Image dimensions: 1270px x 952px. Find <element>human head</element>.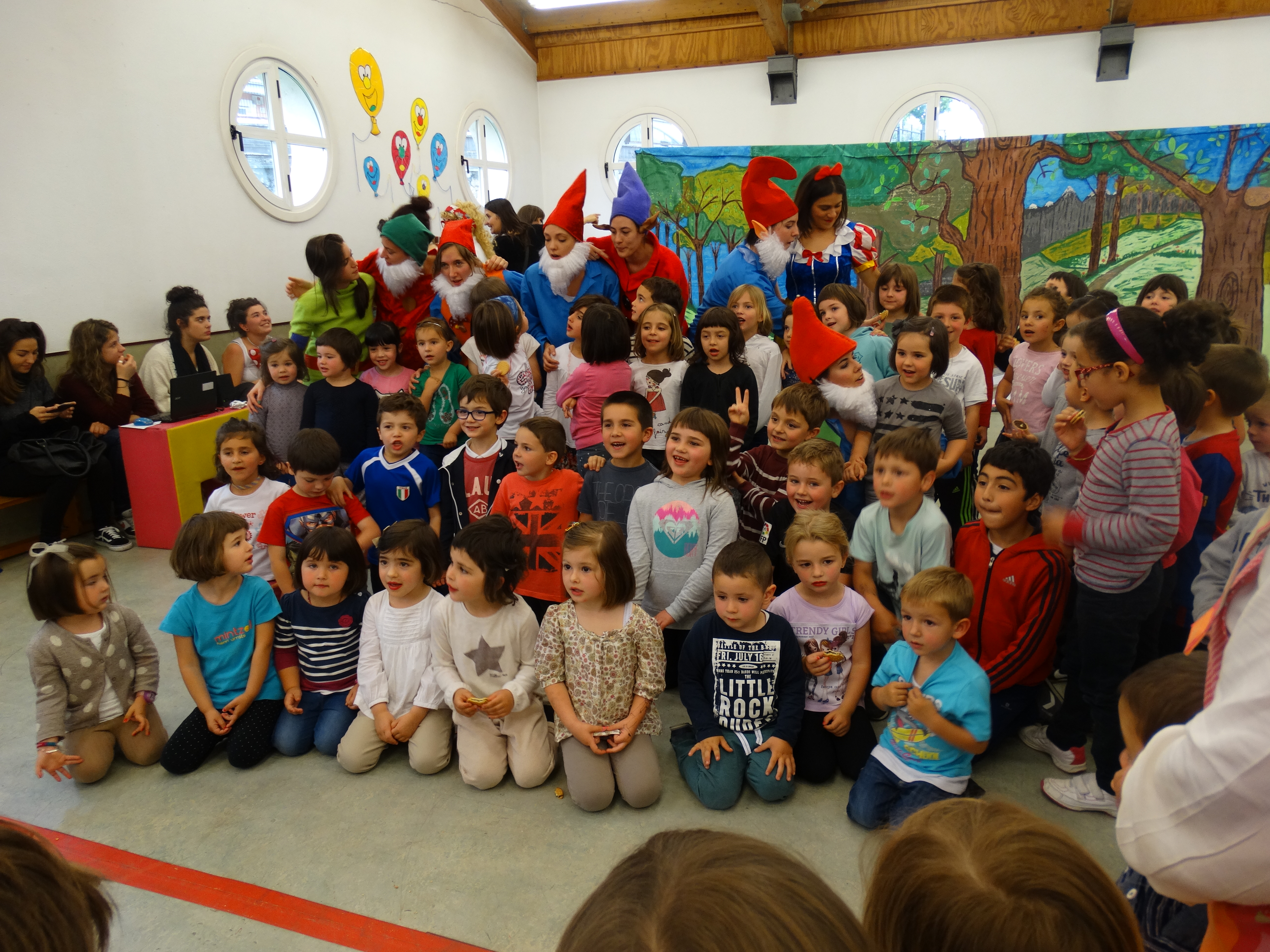
65 83 74 95.
